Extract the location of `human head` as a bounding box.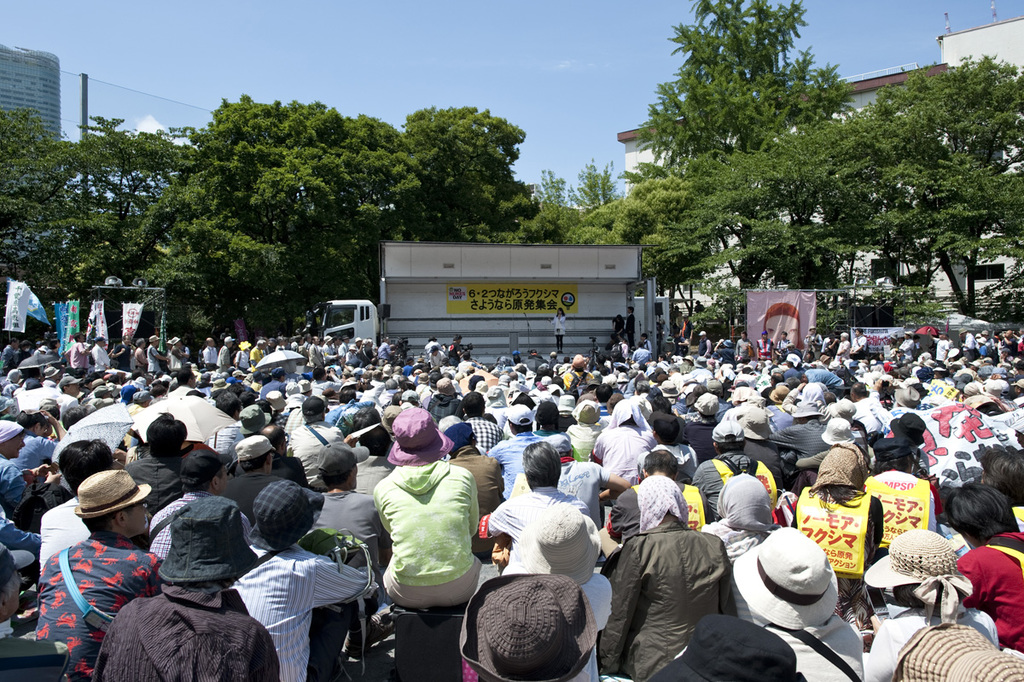
box(942, 482, 1023, 552).
